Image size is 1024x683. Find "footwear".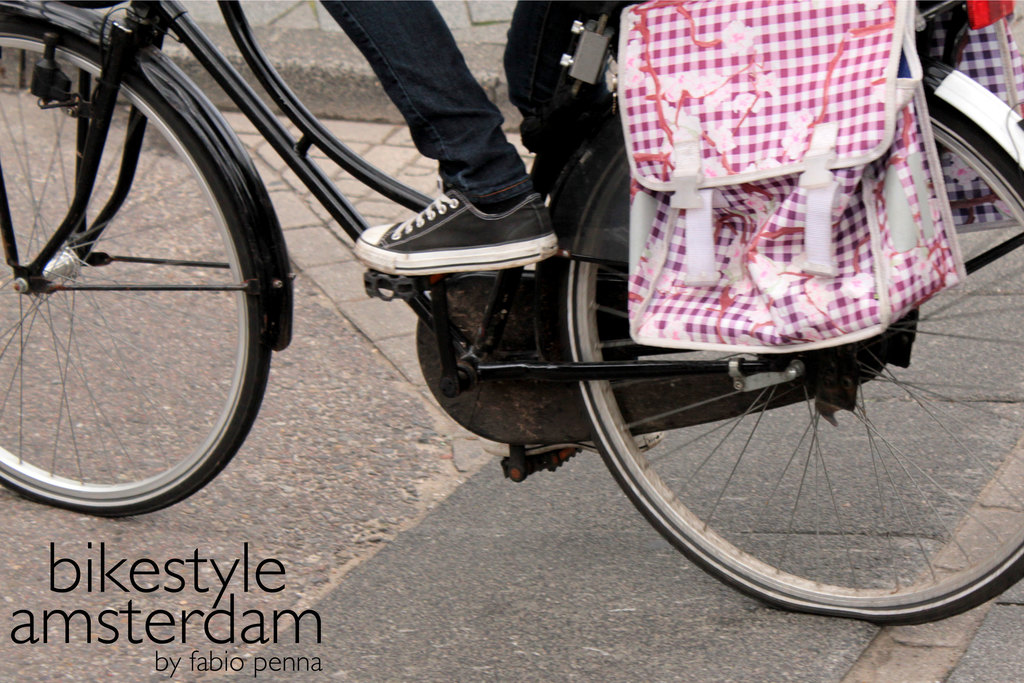
left=355, top=173, right=564, bottom=272.
